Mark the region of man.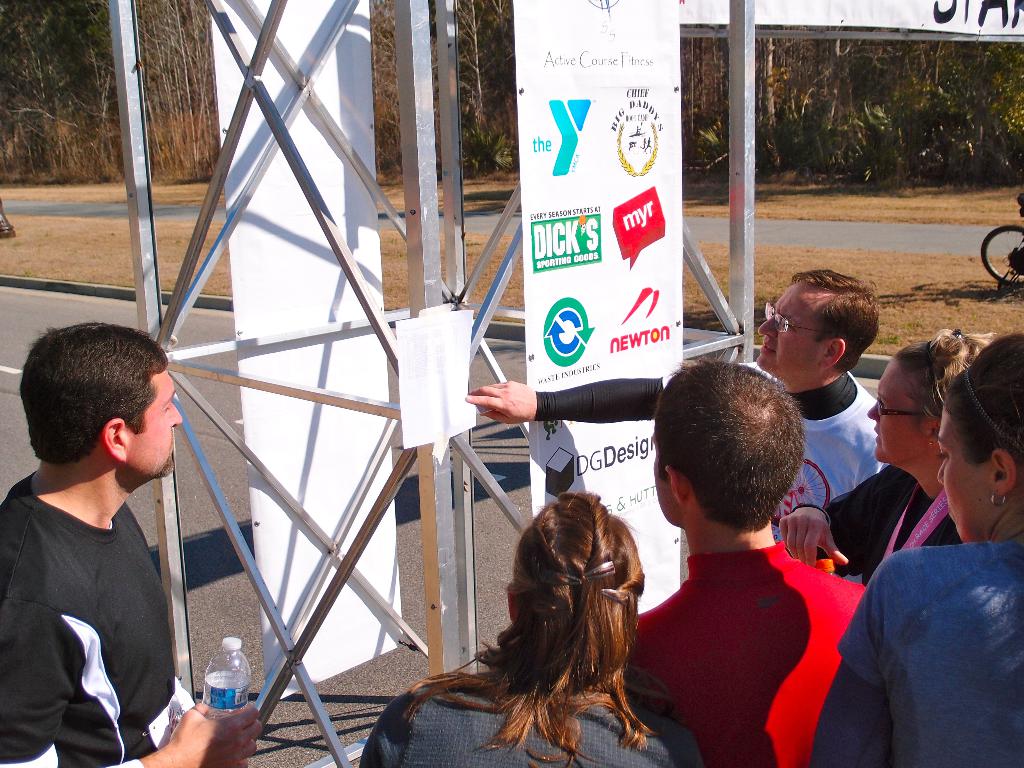
Region: select_region(634, 357, 870, 767).
